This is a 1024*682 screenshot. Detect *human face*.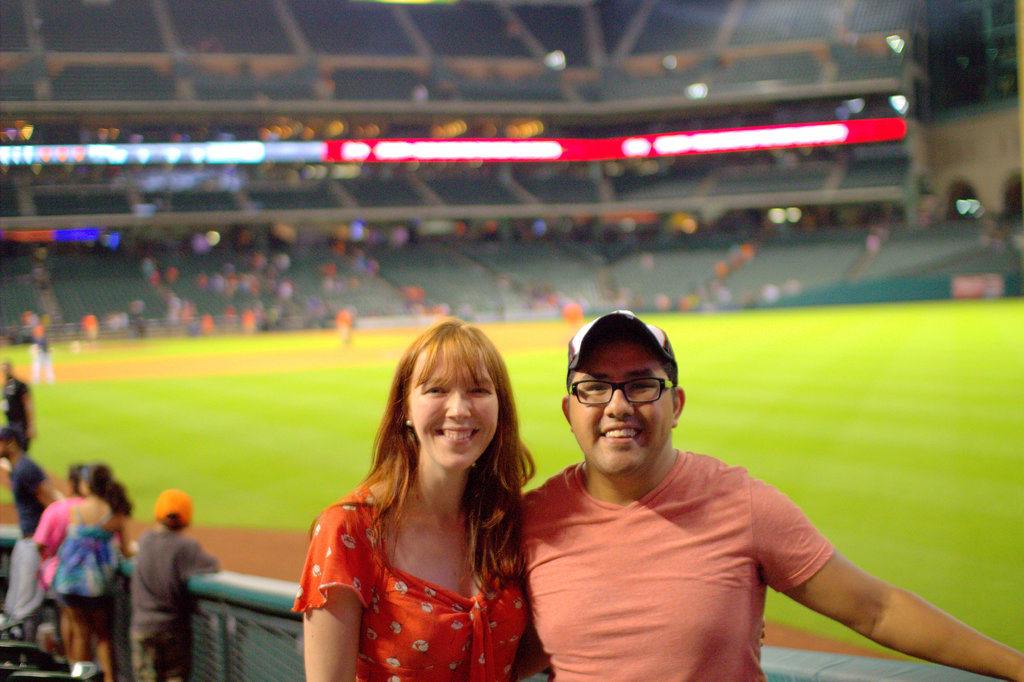
(x1=570, y1=338, x2=675, y2=477).
